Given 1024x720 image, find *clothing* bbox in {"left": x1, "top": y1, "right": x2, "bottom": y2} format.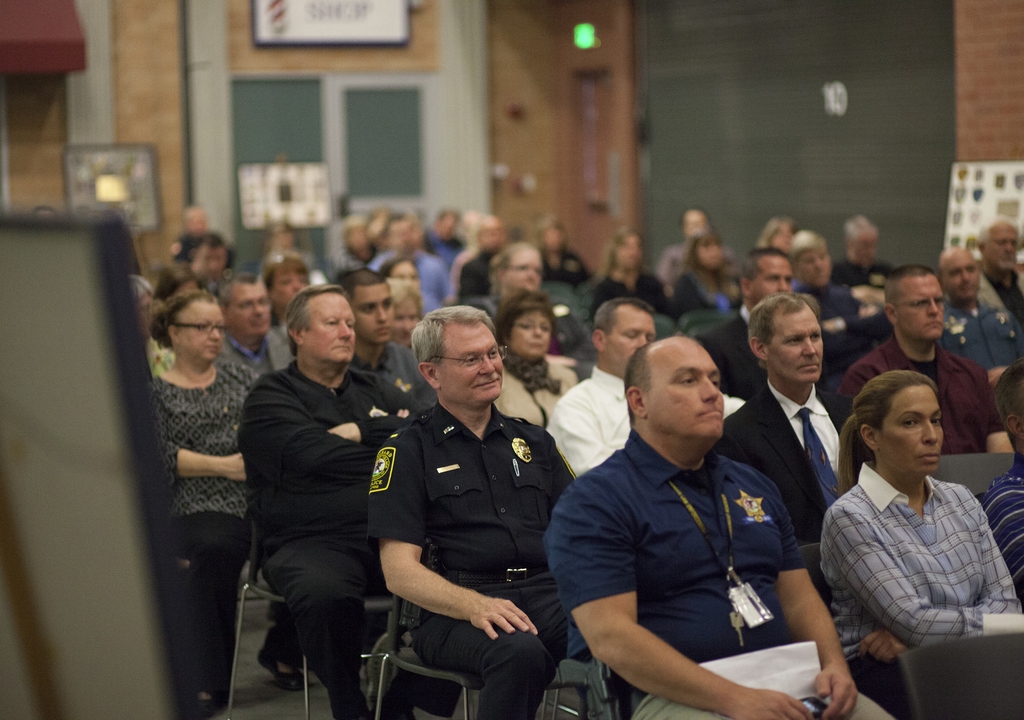
{"left": 658, "top": 233, "right": 727, "bottom": 285}.
